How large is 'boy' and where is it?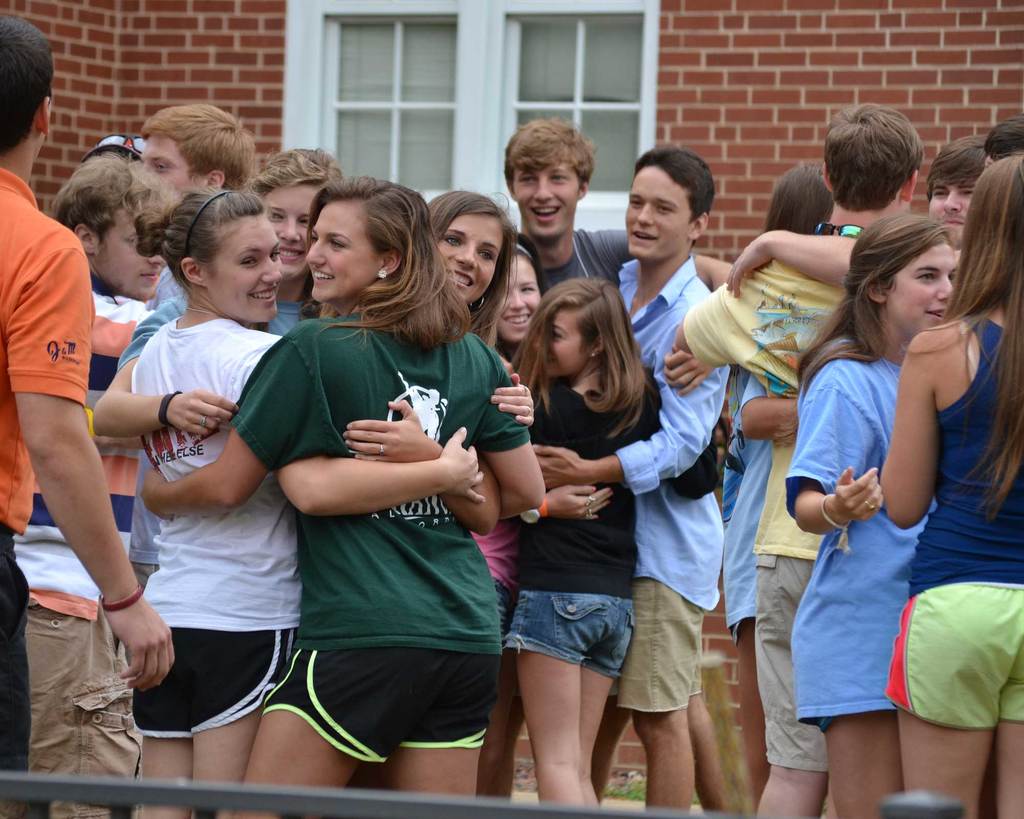
Bounding box: bbox=[532, 147, 731, 811].
